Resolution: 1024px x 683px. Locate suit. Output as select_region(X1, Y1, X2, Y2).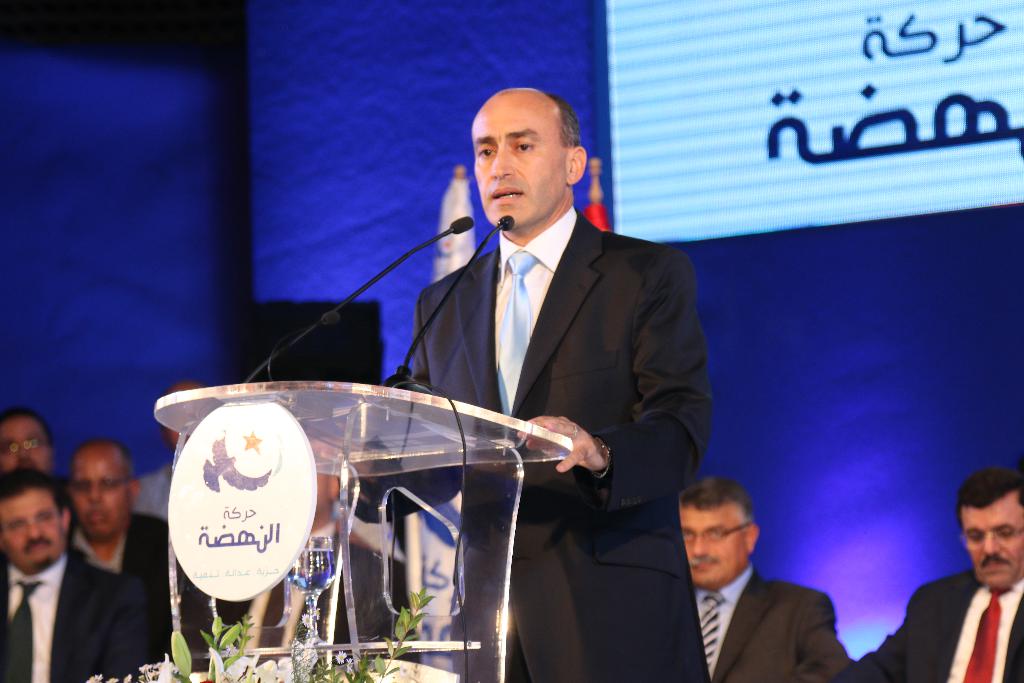
select_region(72, 506, 173, 613).
